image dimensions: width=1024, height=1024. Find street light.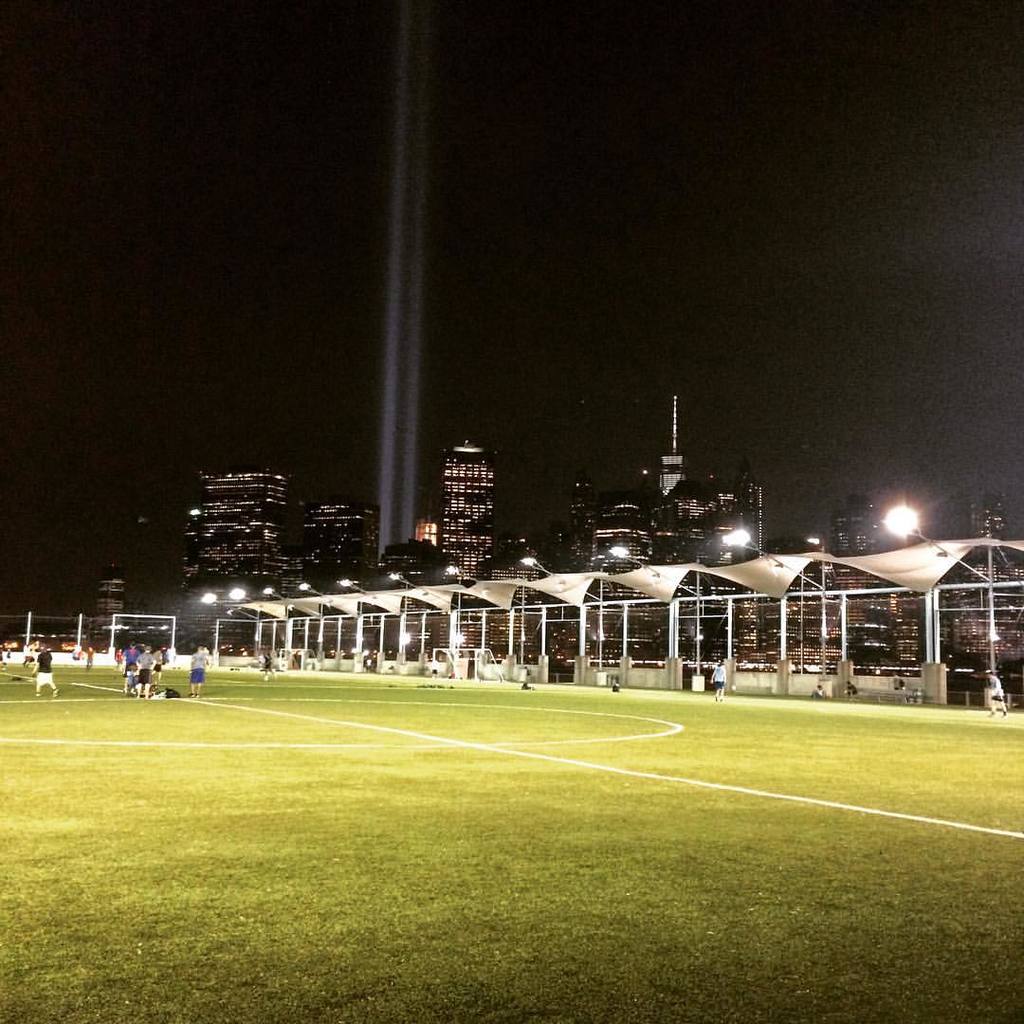
293, 577, 365, 671.
